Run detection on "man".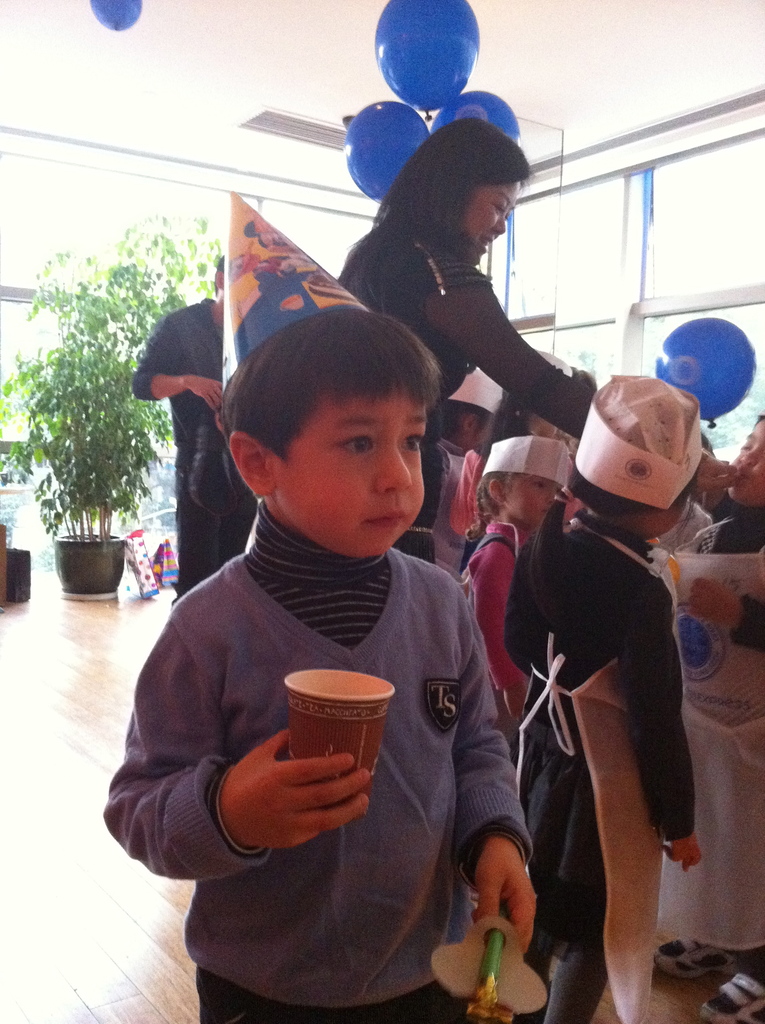
Result: Rect(109, 236, 288, 598).
